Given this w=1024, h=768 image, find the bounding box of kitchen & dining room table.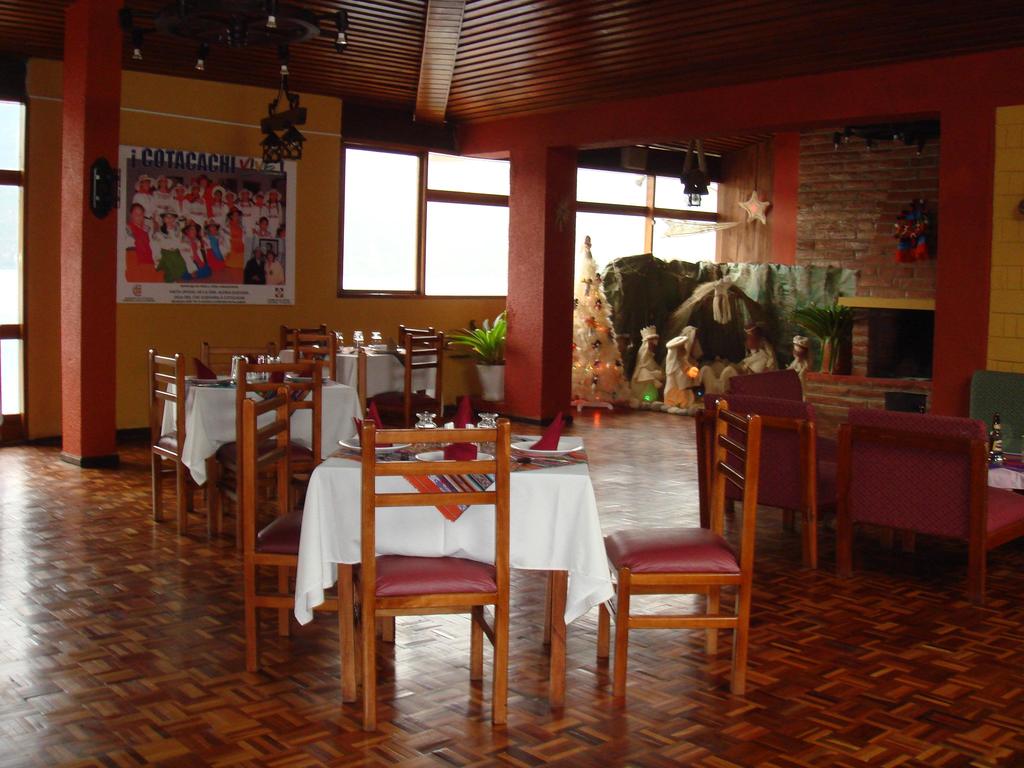
140/356/829/716.
